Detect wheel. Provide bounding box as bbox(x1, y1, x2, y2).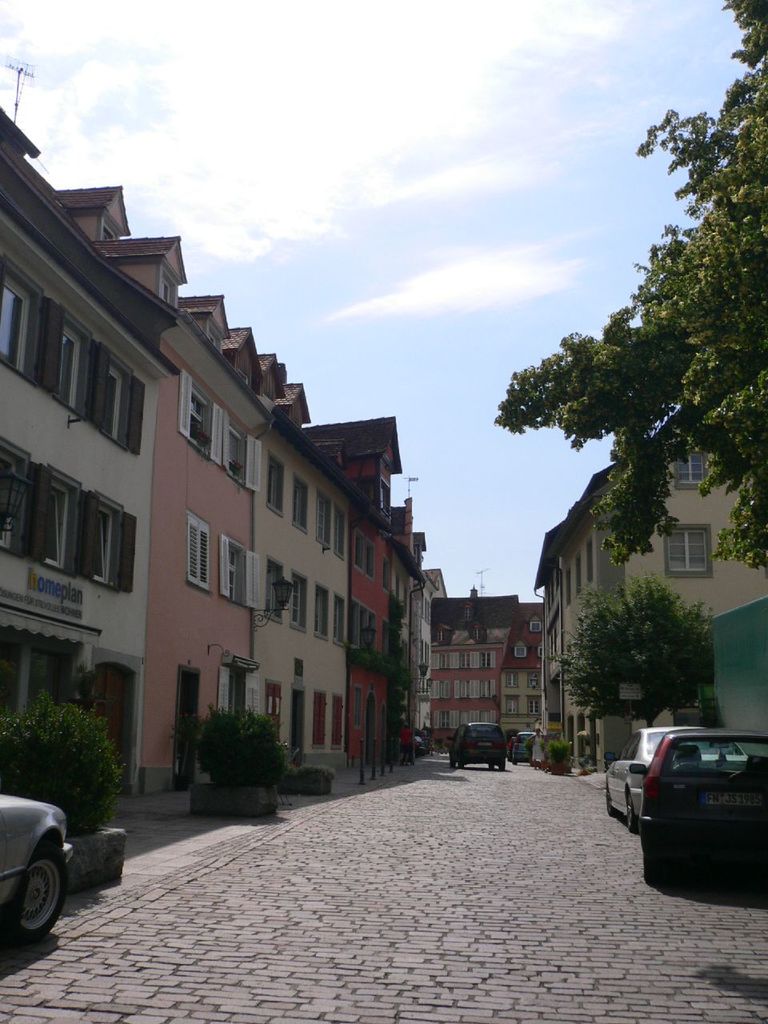
bbox(499, 754, 510, 772).
